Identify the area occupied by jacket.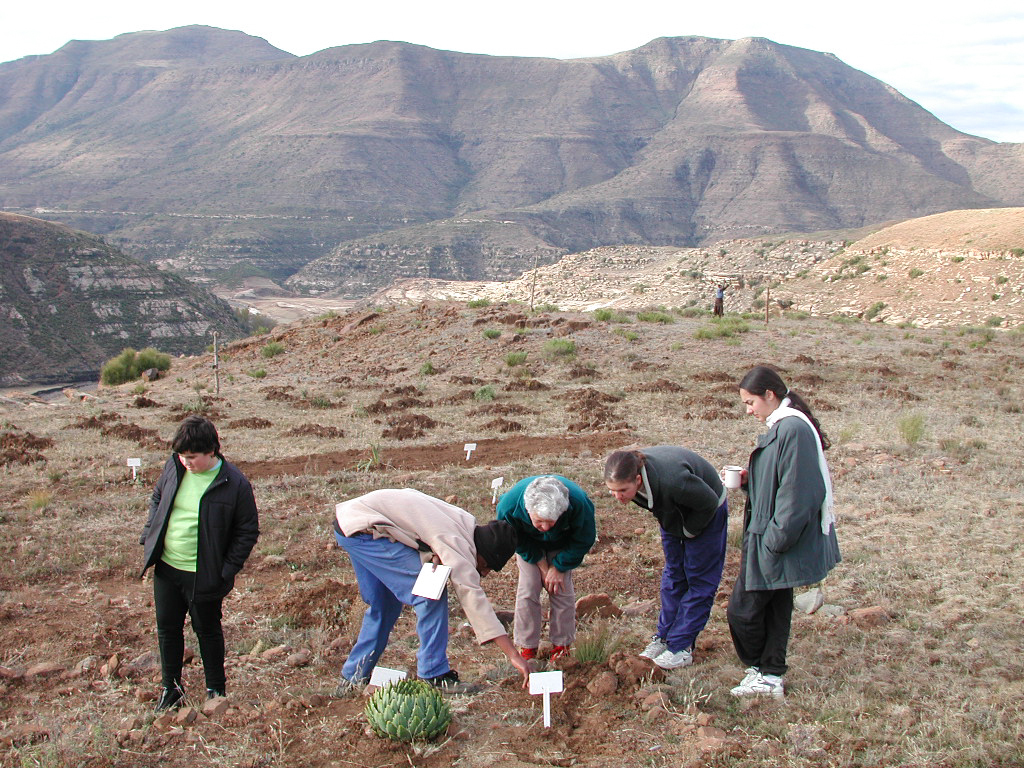
Area: (left=136, top=436, right=243, bottom=631).
